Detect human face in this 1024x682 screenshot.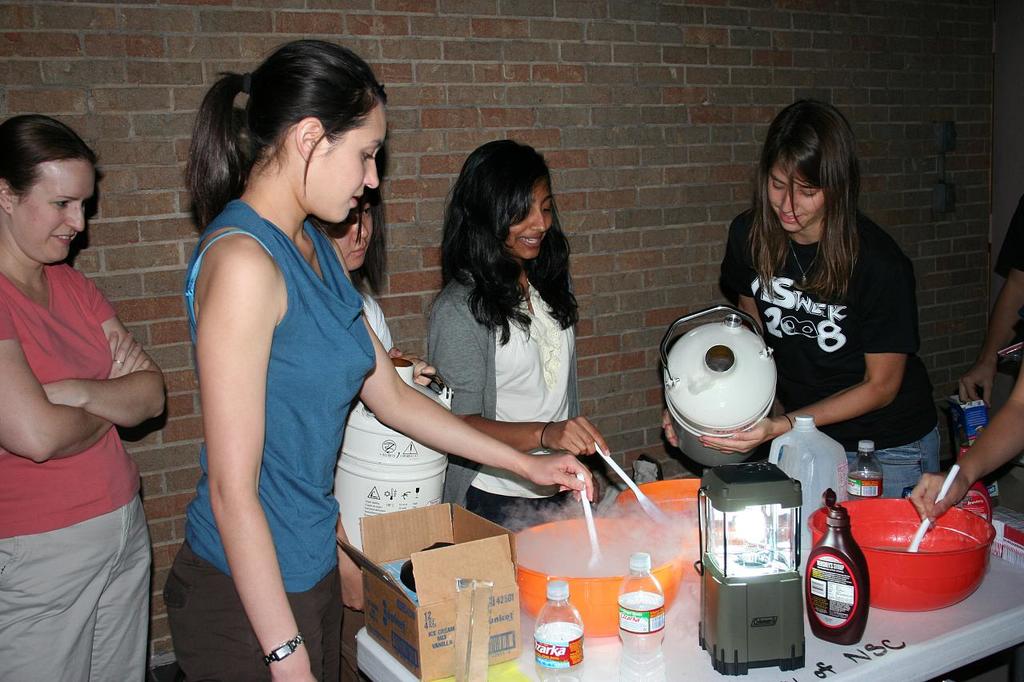
Detection: box=[308, 104, 382, 217].
